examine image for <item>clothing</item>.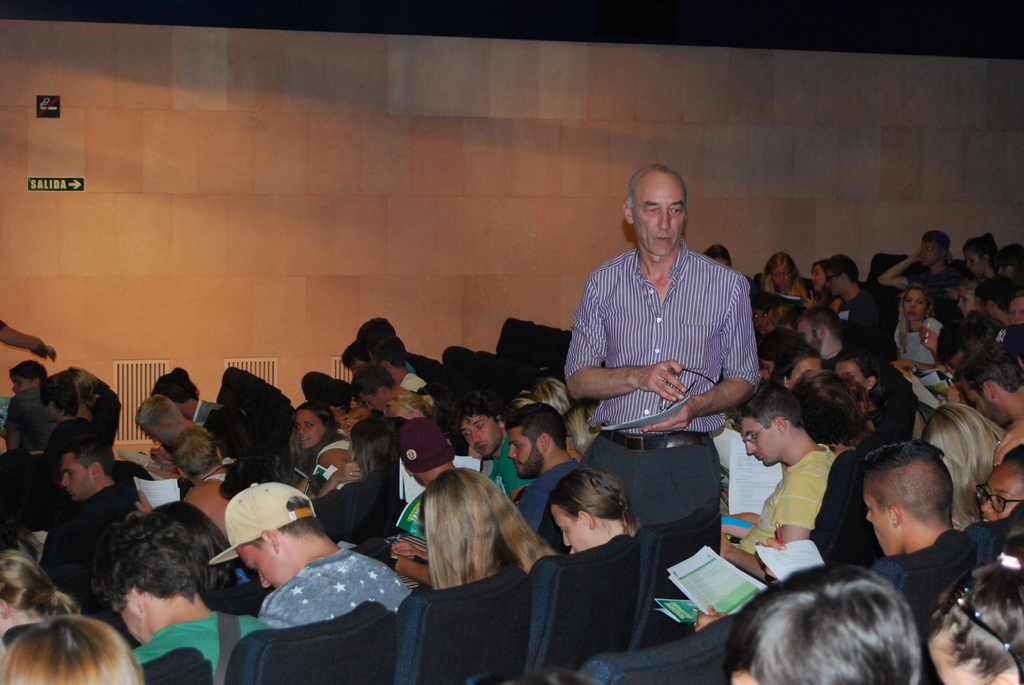
Examination result: <box>254,546,412,625</box>.
